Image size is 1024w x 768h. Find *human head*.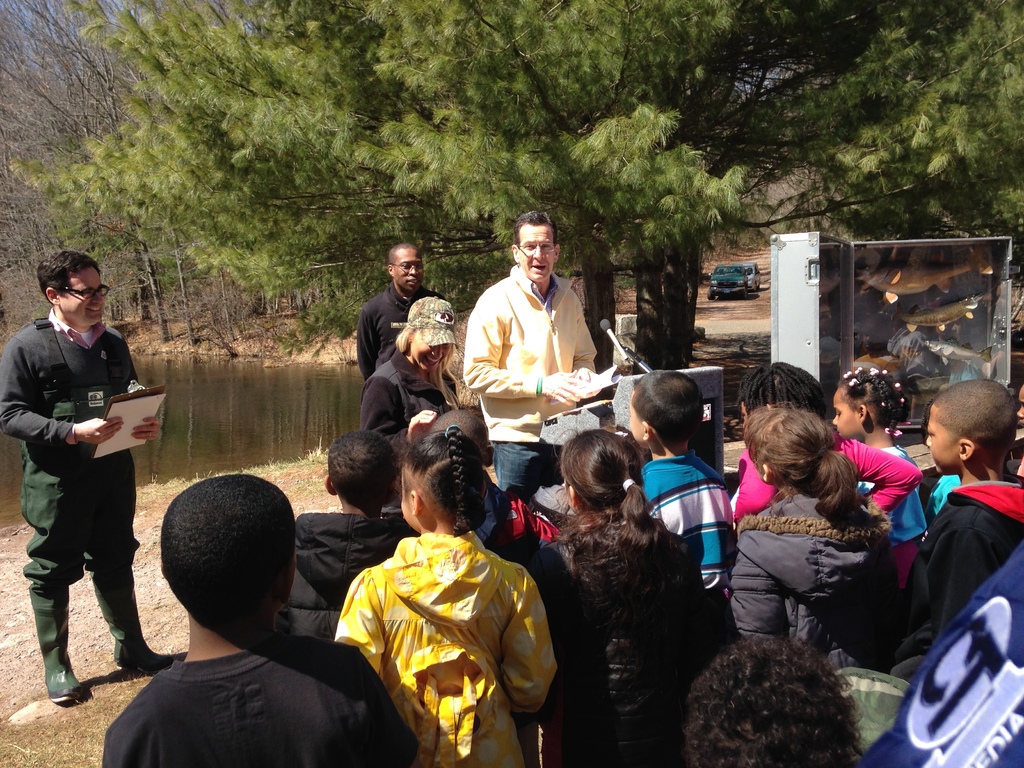
bbox(429, 407, 493, 467).
